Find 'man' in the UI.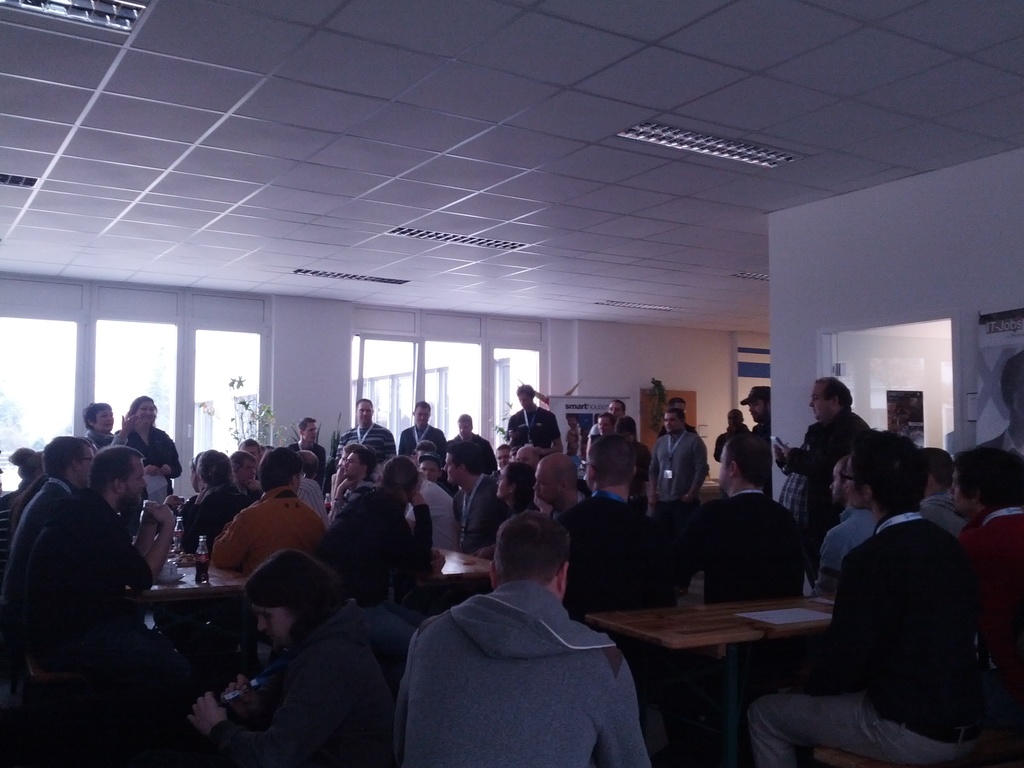
UI element at [x1=331, y1=444, x2=377, y2=519].
